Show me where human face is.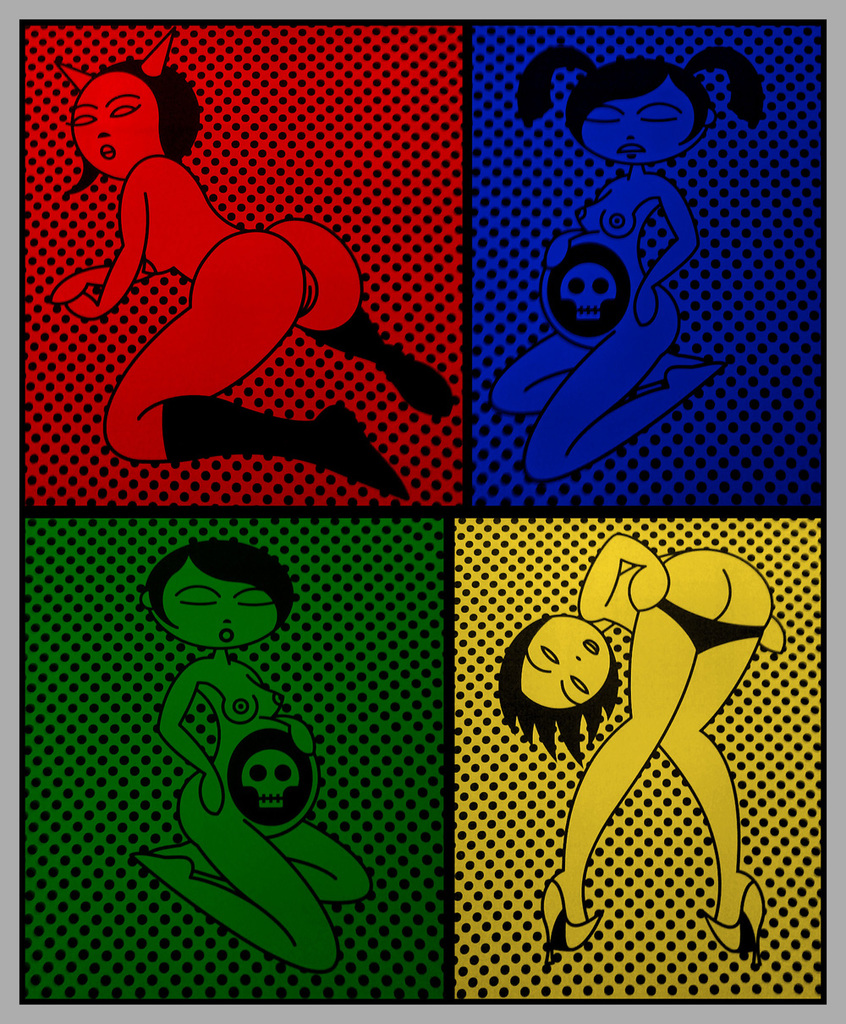
human face is at <bbox>581, 85, 694, 164</bbox>.
